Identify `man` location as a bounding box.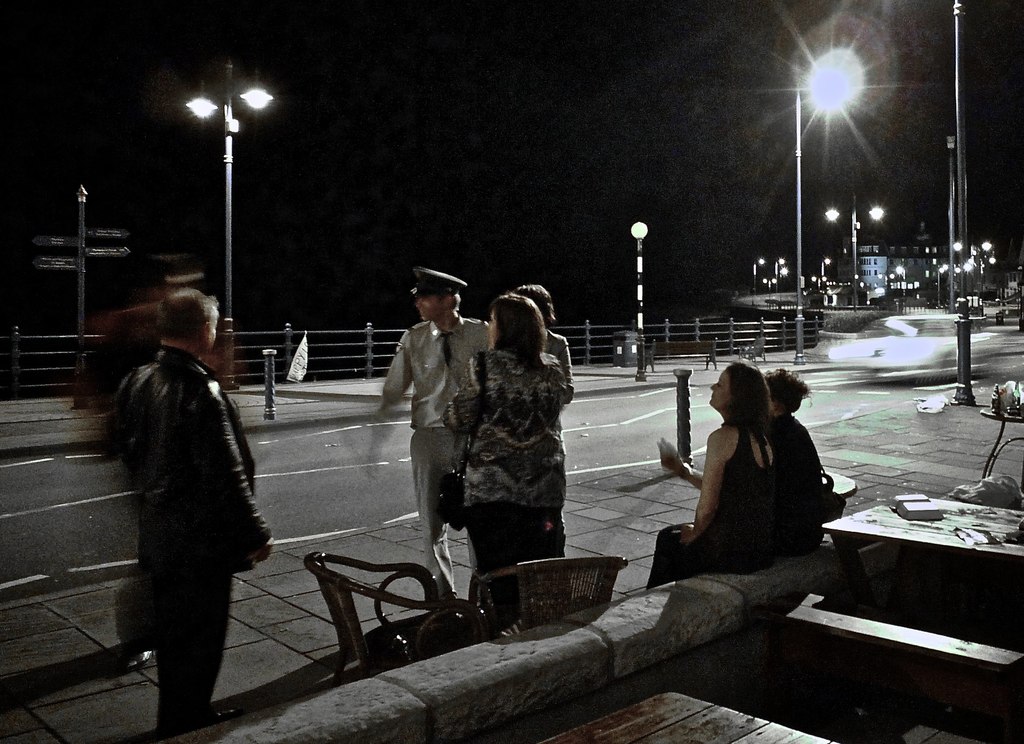
104 294 284 731.
